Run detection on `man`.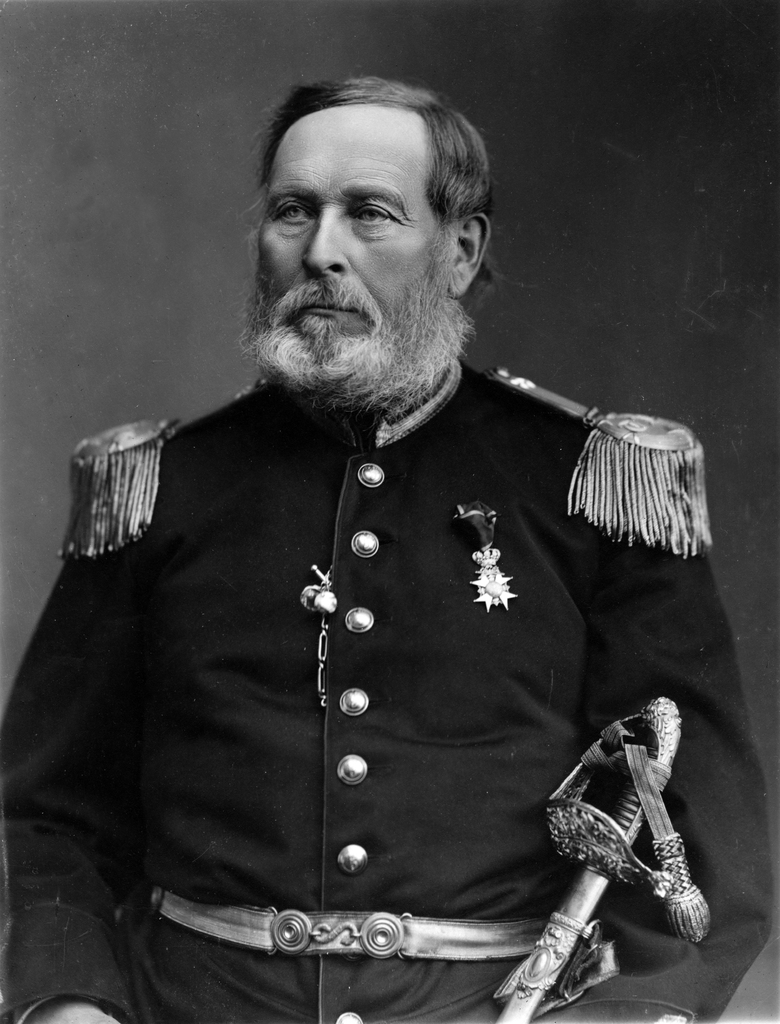
Result: 37, 22, 727, 1023.
